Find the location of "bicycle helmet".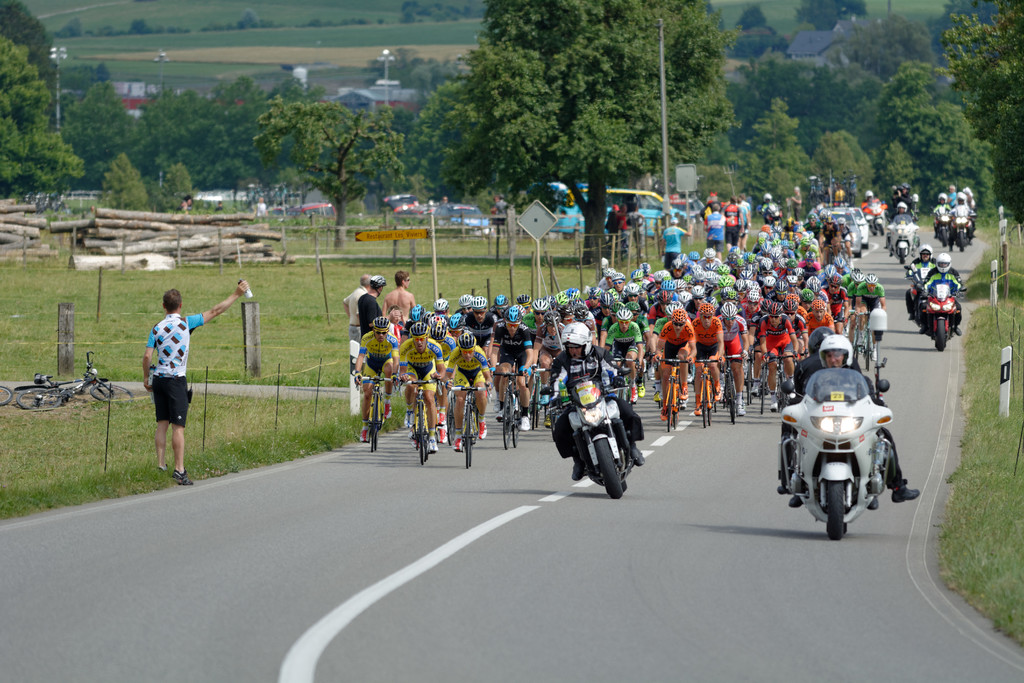
Location: BBox(695, 270, 703, 282).
